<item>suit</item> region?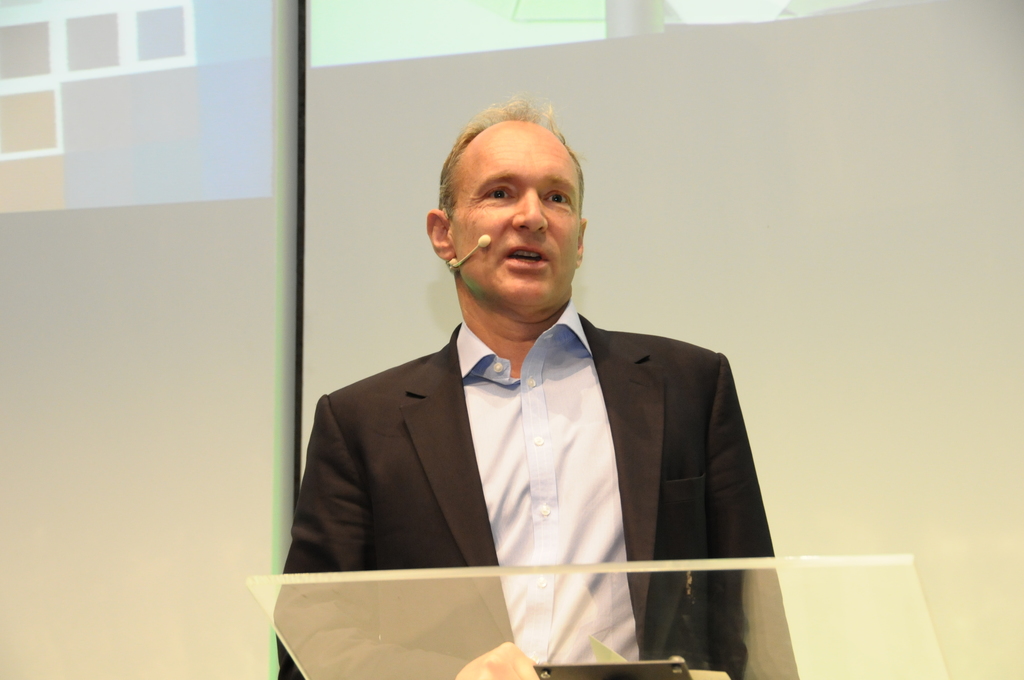
region(310, 223, 805, 648)
